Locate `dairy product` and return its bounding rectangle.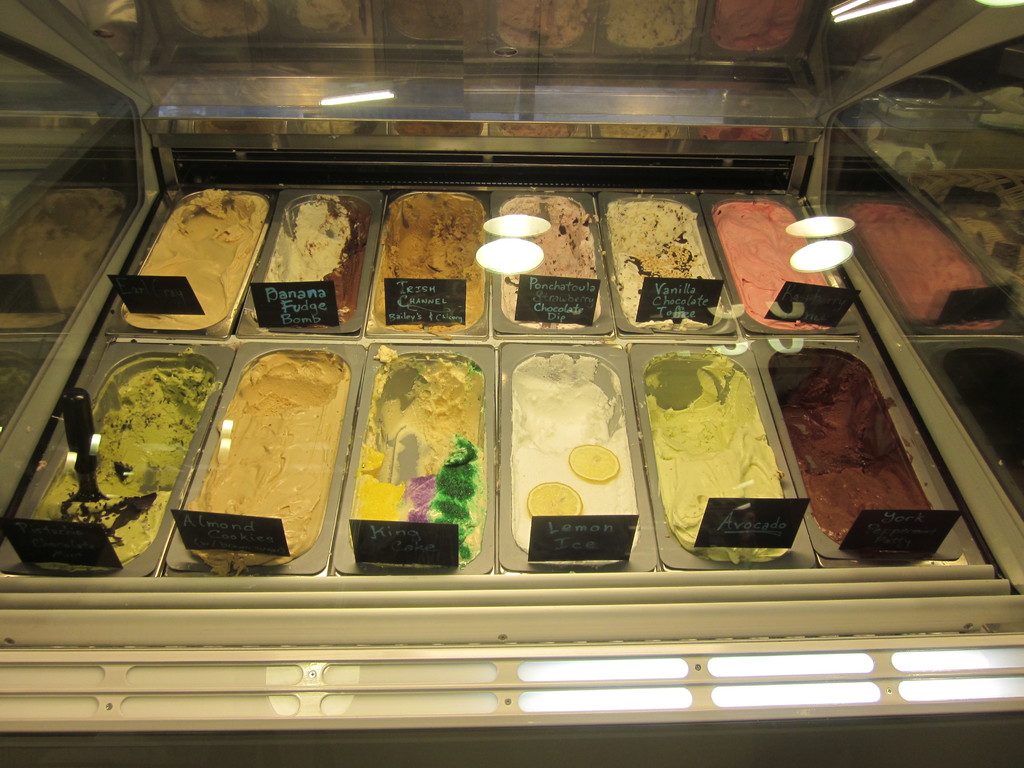
[x1=136, y1=187, x2=264, y2=326].
